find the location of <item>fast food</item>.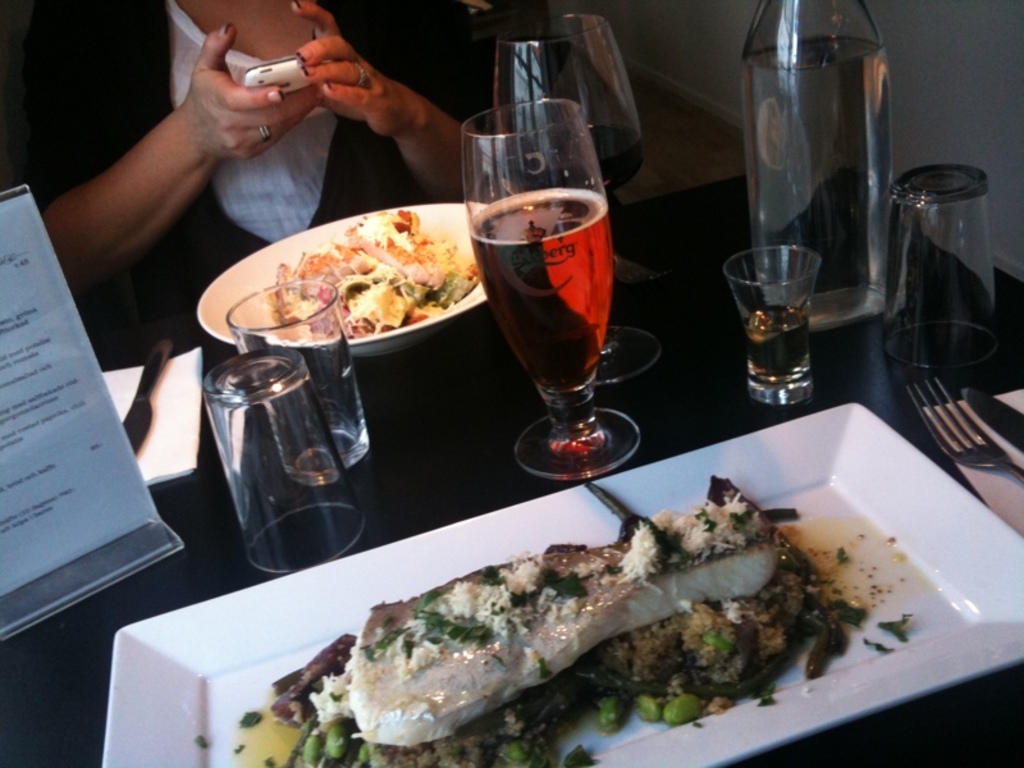
Location: [left=250, top=502, right=895, bottom=759].
